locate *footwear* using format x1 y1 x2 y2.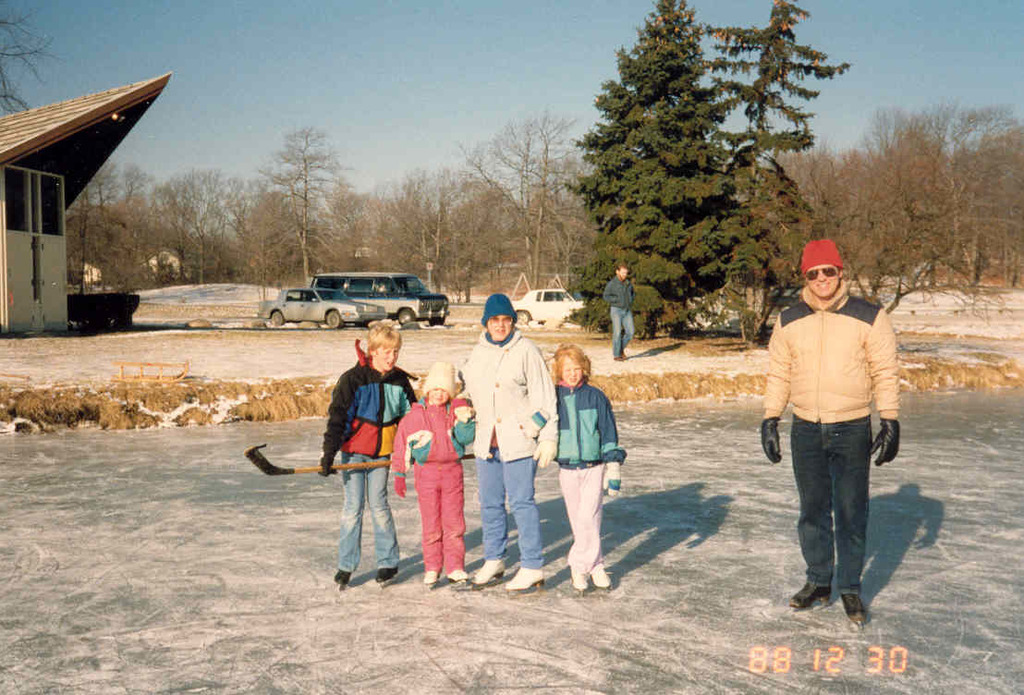
789 580 827 610.
